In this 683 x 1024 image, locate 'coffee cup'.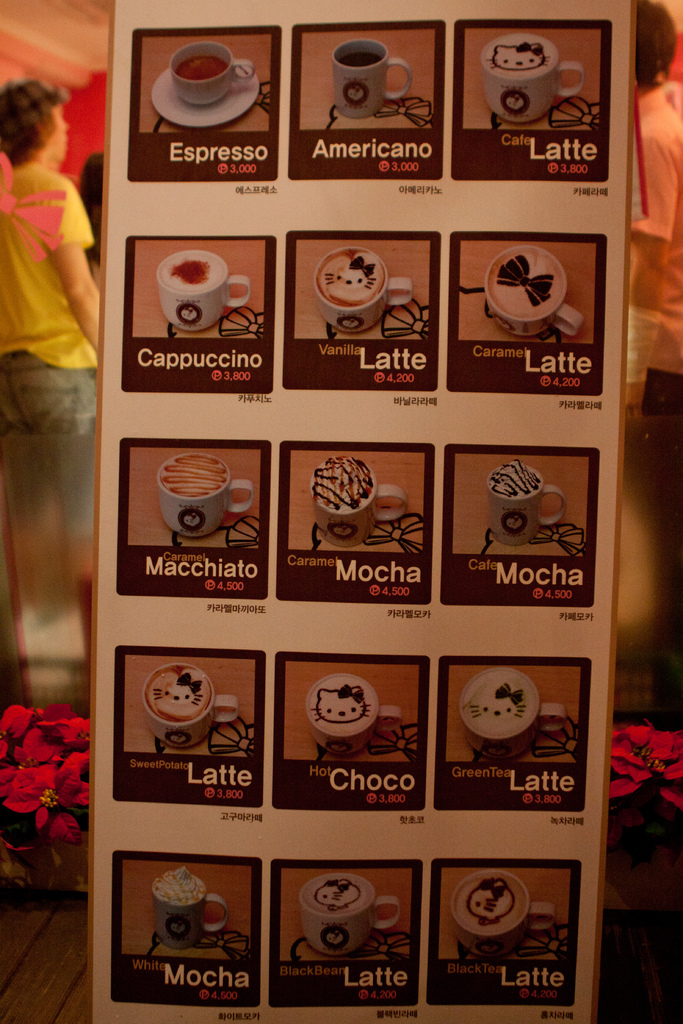
Bounding box: crop(452, 874, 557, 960).
